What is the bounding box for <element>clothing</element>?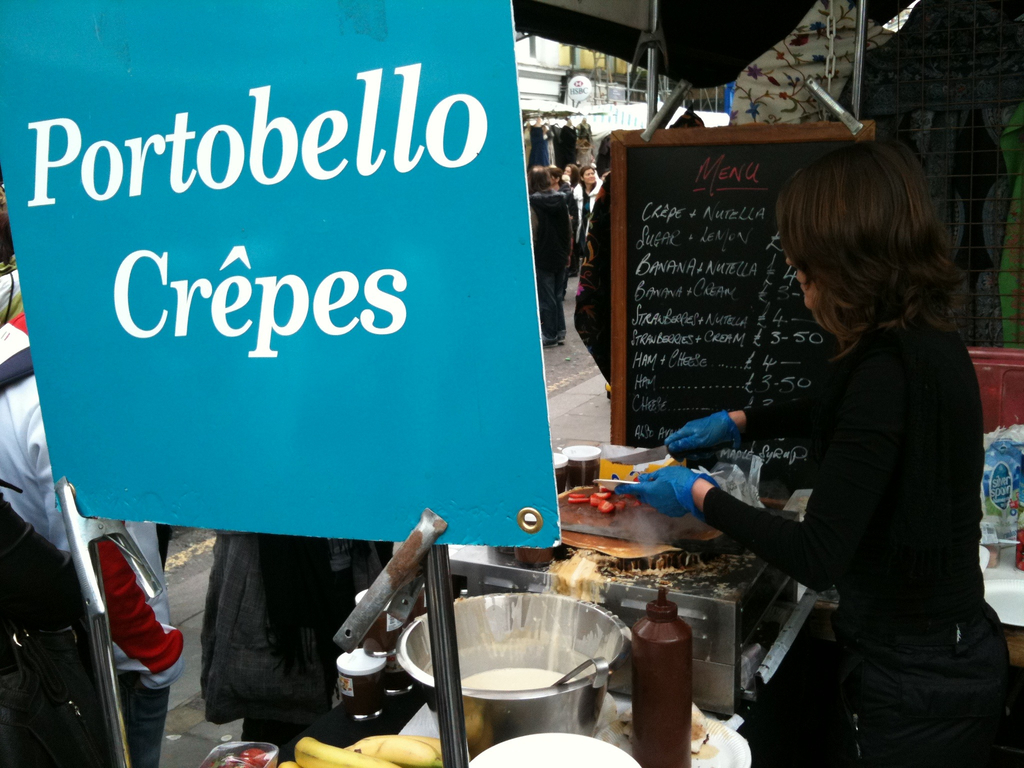
l=526, t=182, r=567, b=336.
